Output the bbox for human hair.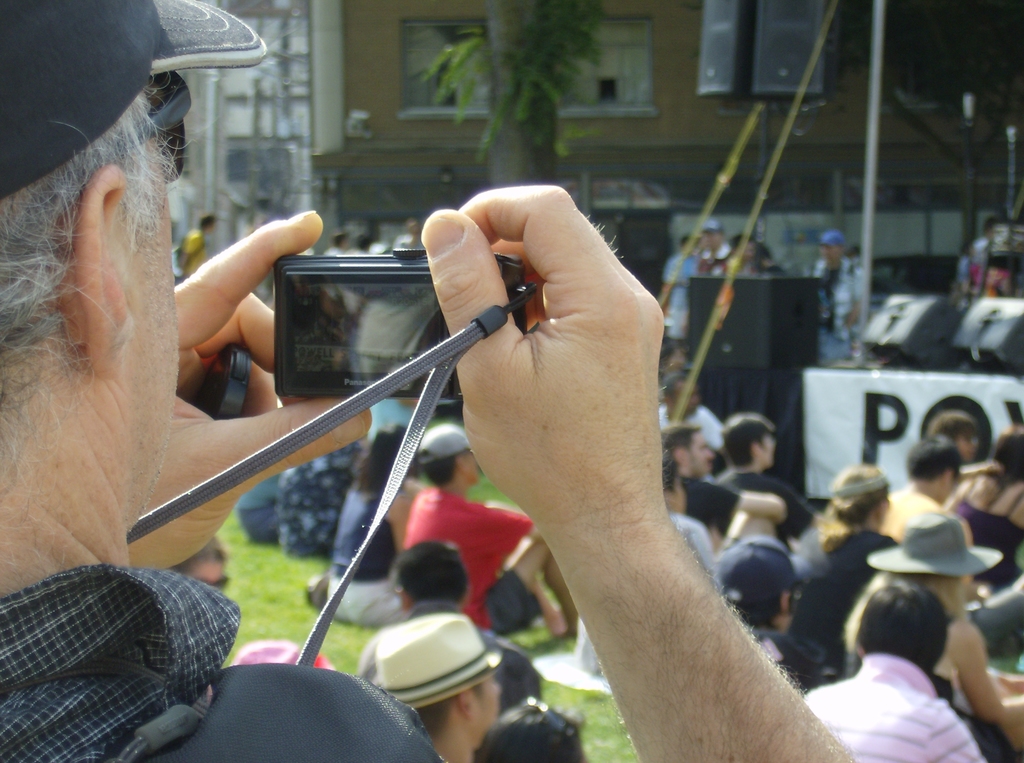
bbox=(352, 426, 409, 489).
